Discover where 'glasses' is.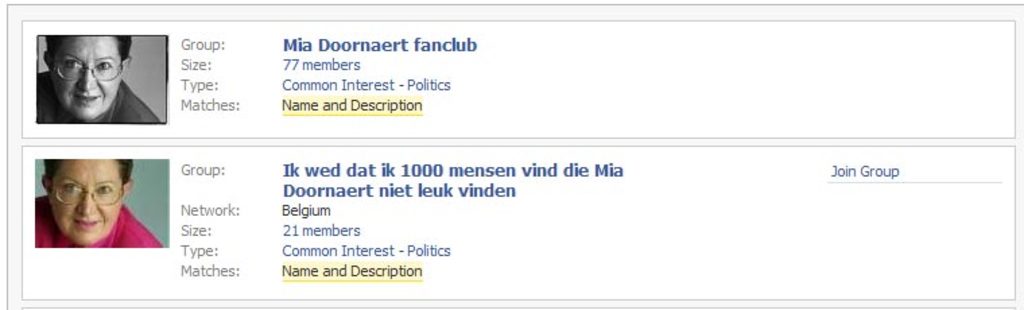
Discovered at x1=43 y1=181 x2=127 y2=209.
